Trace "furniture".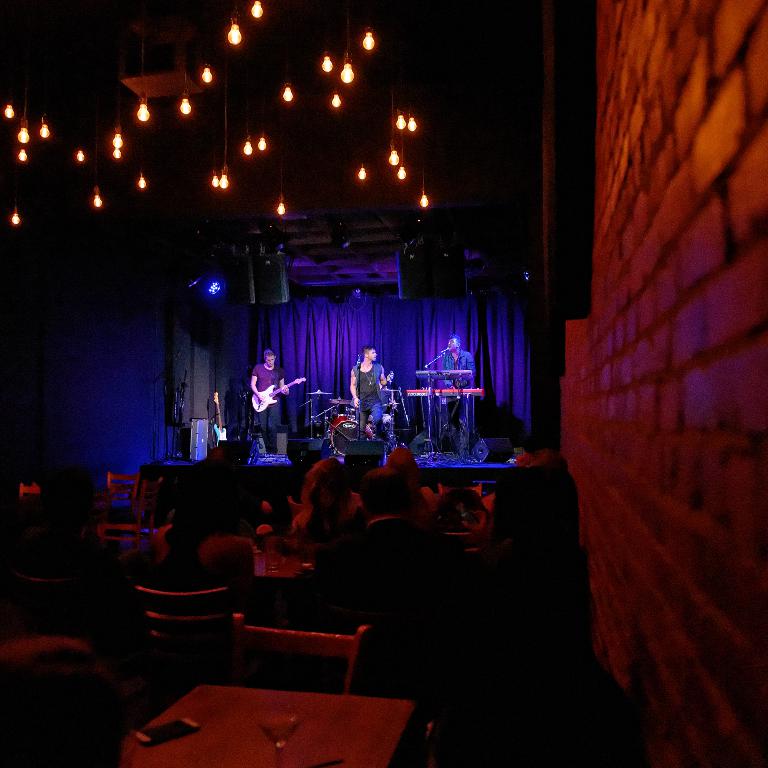
Traced to x1=94 y1=468 x2=144 y2=553.
